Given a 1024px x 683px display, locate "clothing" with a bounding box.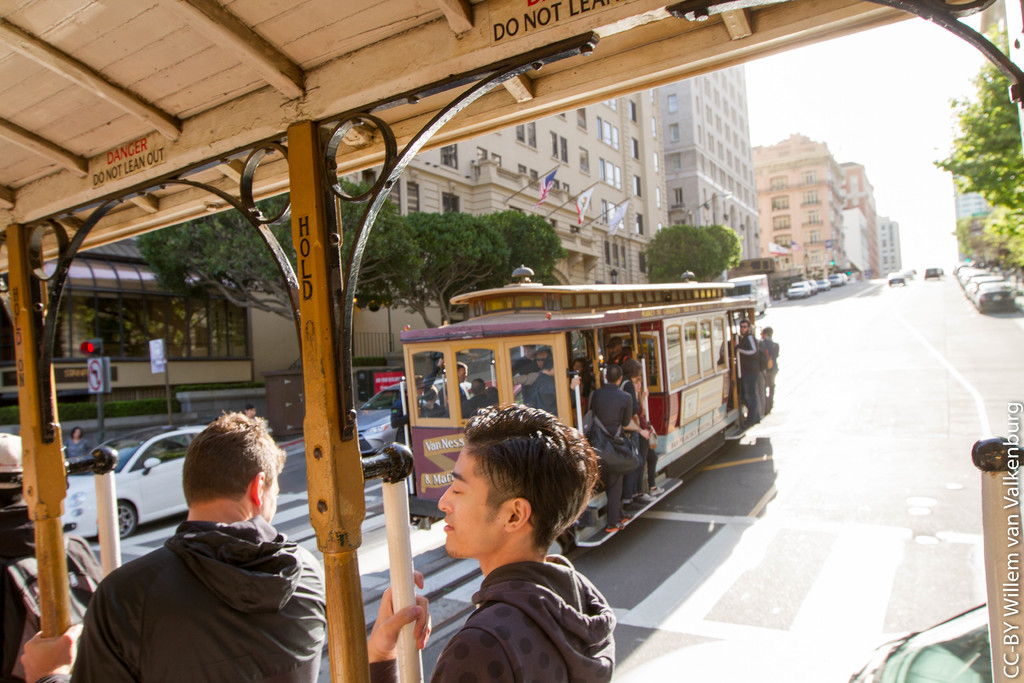
Located: 593, 383, 627, 516.
